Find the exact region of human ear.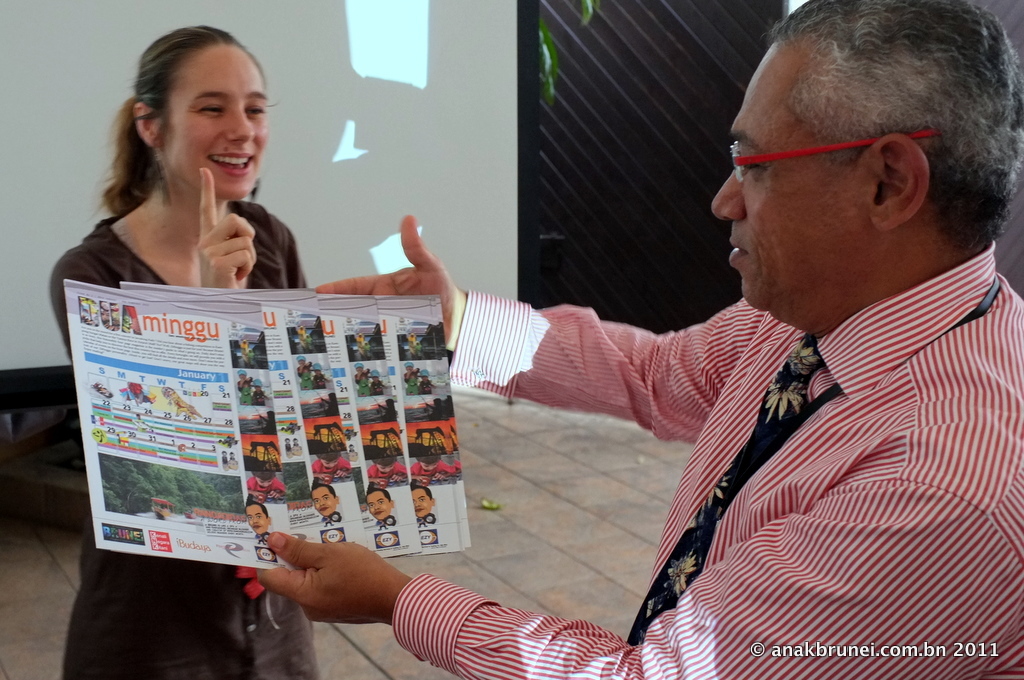
Exact region: 267:513:275:525.
